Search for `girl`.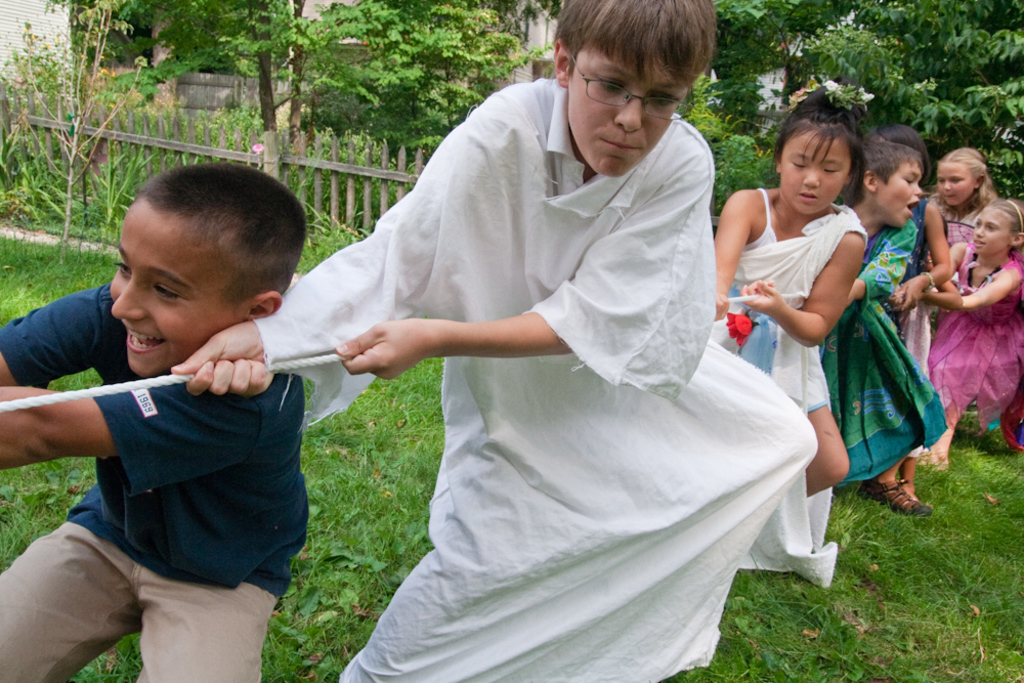
Found at bbox=[711, 68, 872, 591].
